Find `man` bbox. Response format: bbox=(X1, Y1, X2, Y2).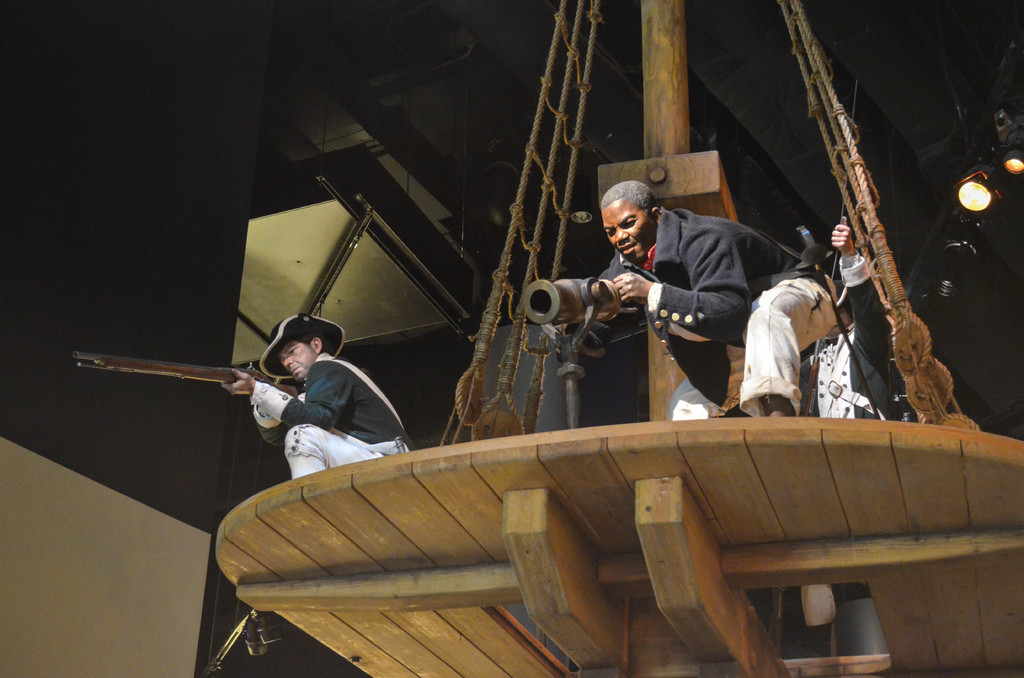
bbox=(797, 215, 897, 421).
